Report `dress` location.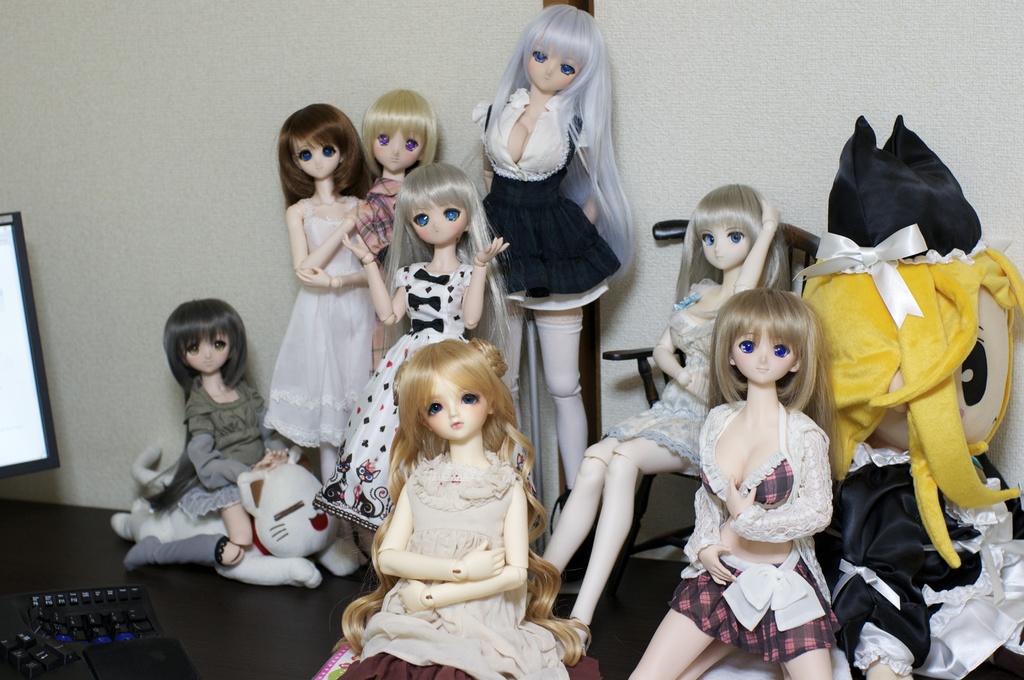
Report: x1=604, y1=280, x2=710, y2=478.
